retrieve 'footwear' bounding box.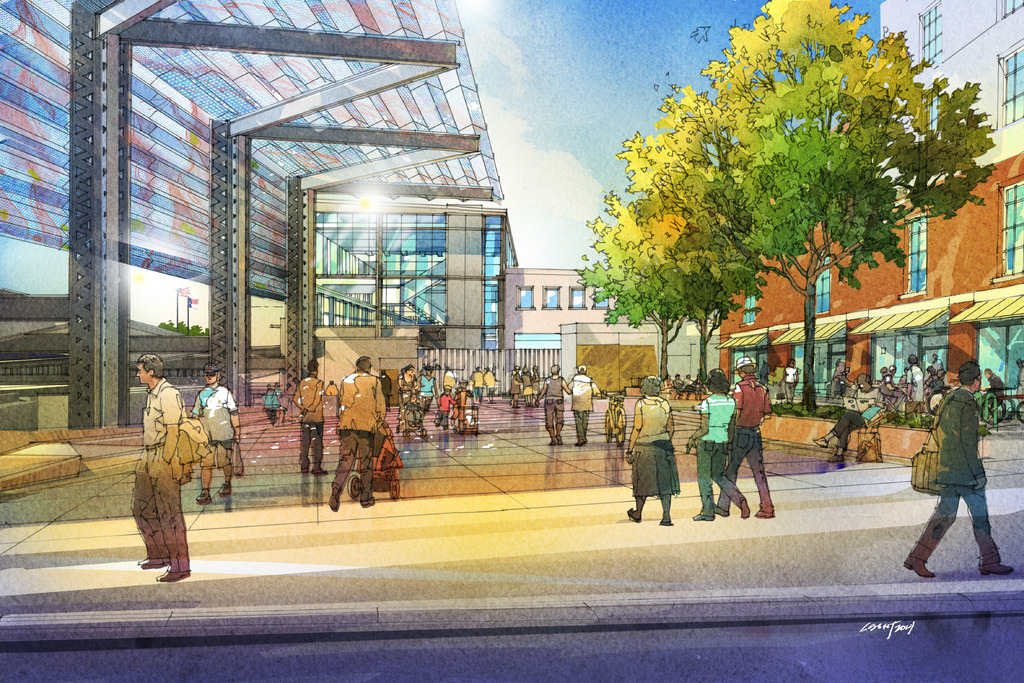
Bounding box: box=[586, 436, 591, 441].
